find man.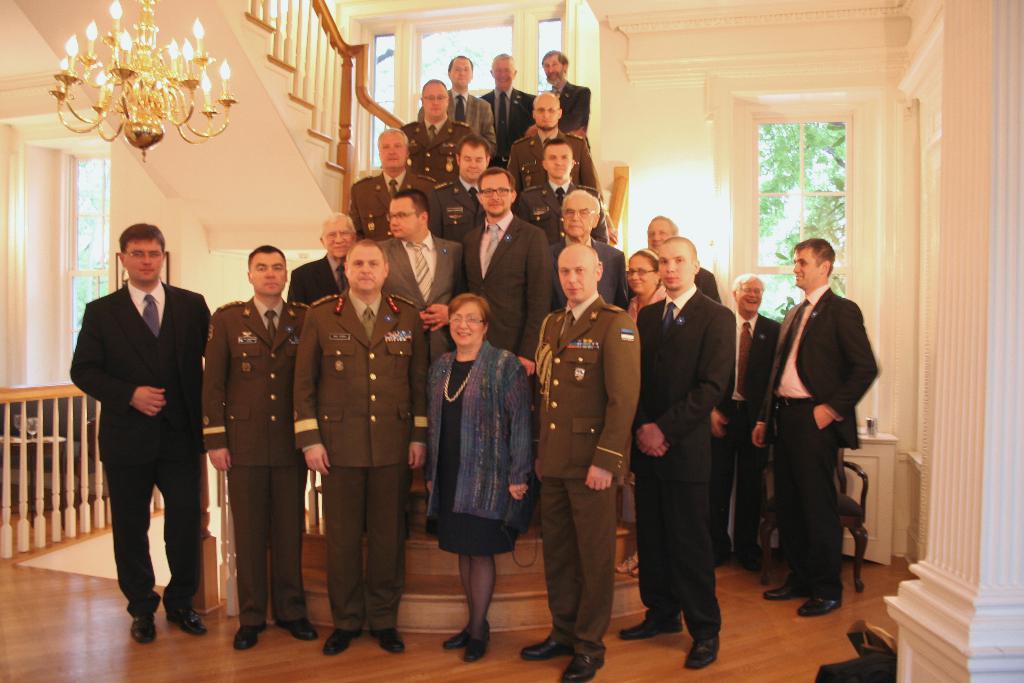
(73,209,208,642).
